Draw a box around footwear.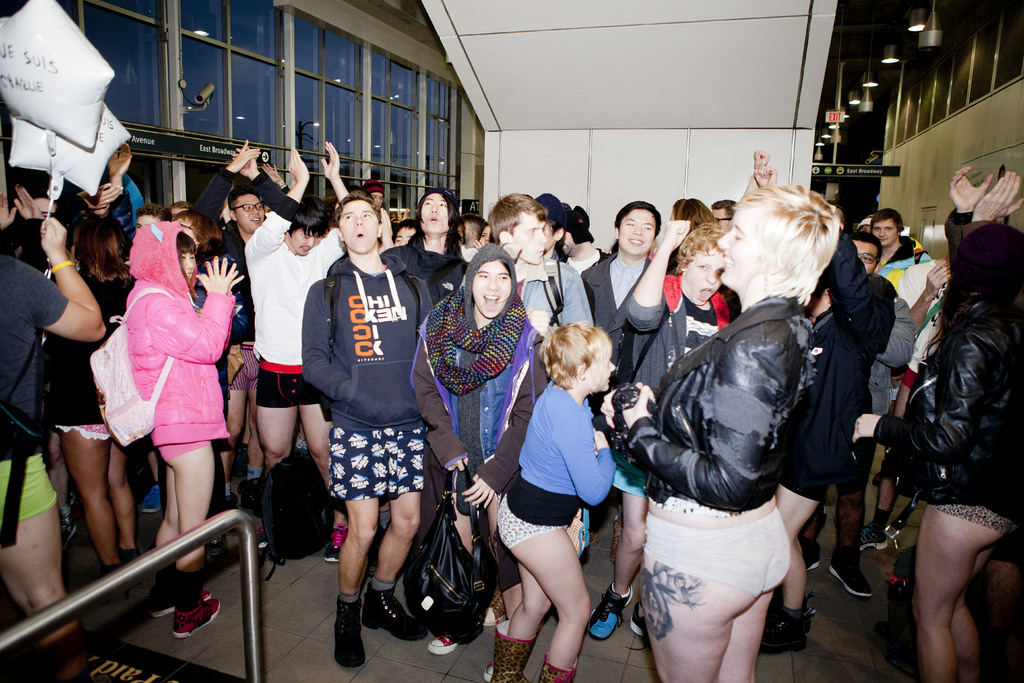
rect(758, 617, 804, 655).
